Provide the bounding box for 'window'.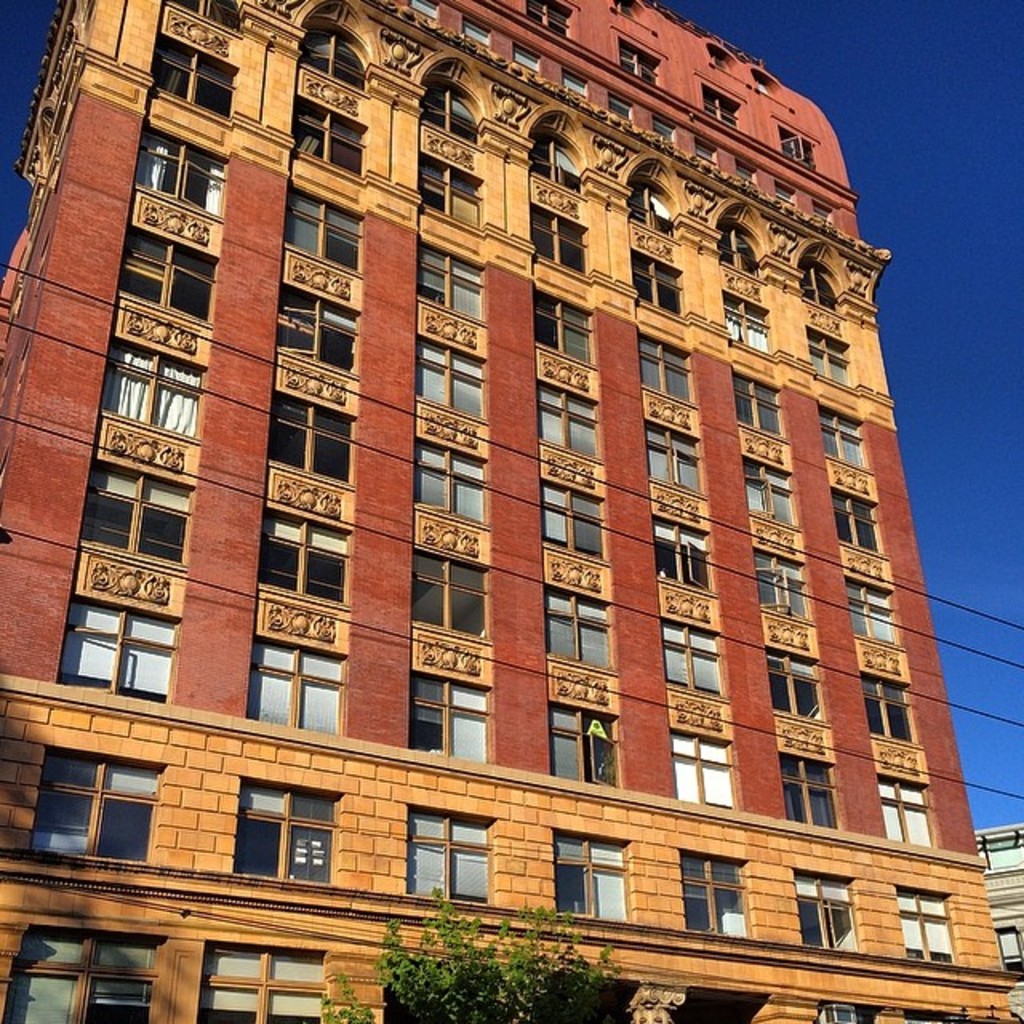
BBox(894, 886, 949, 957).
